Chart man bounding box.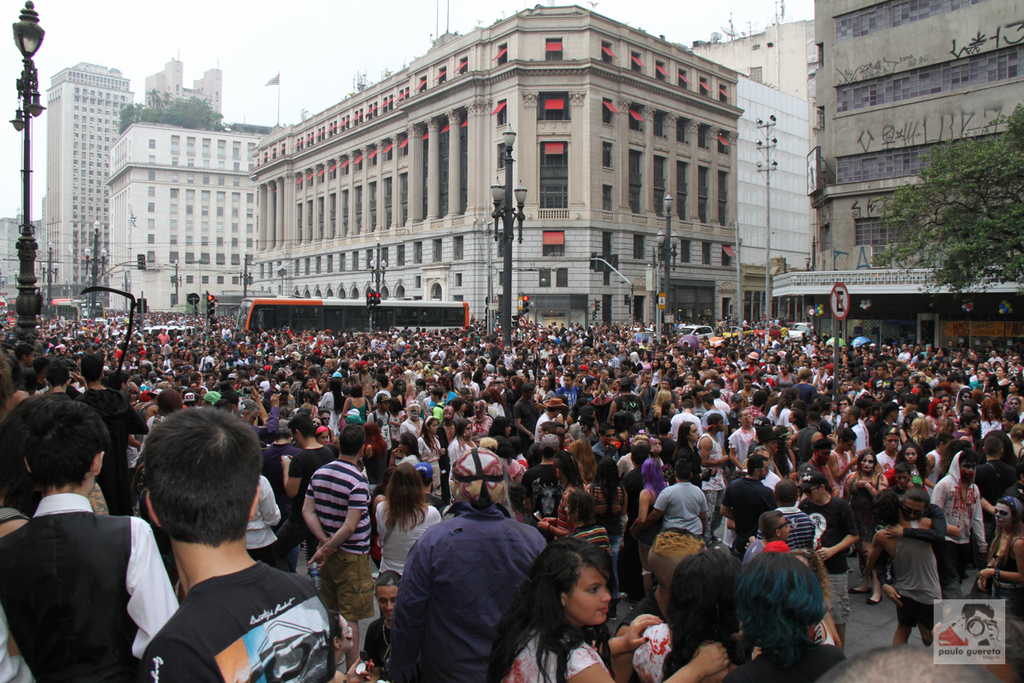
Charted: (left=0, top=401, right=186, bottom=682).
